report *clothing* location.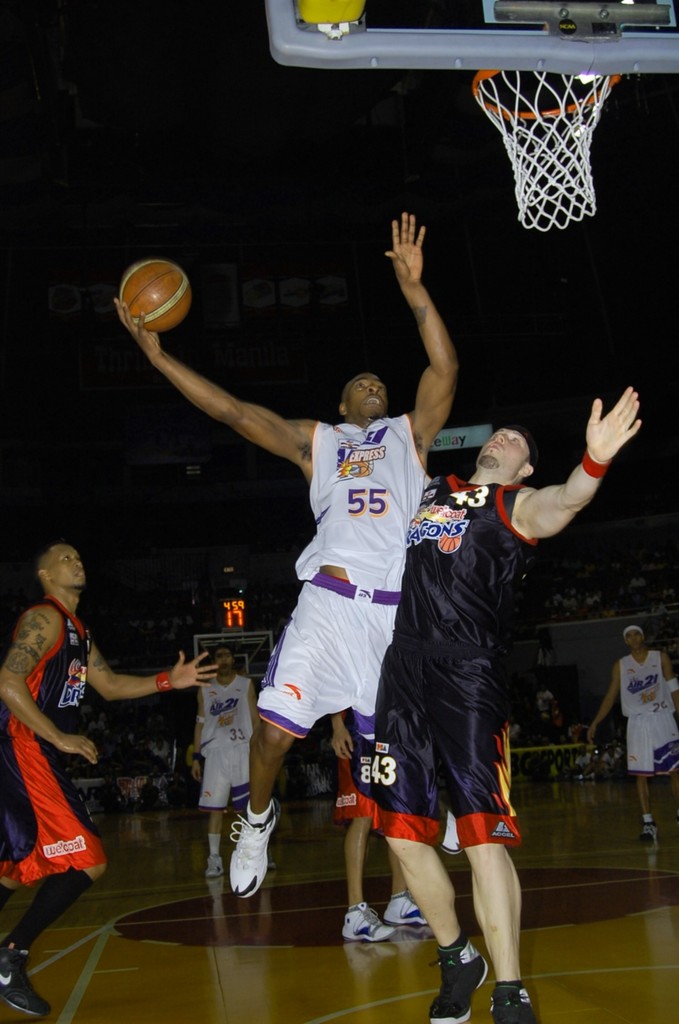
Report: crop(175, 664, 273, 852).
